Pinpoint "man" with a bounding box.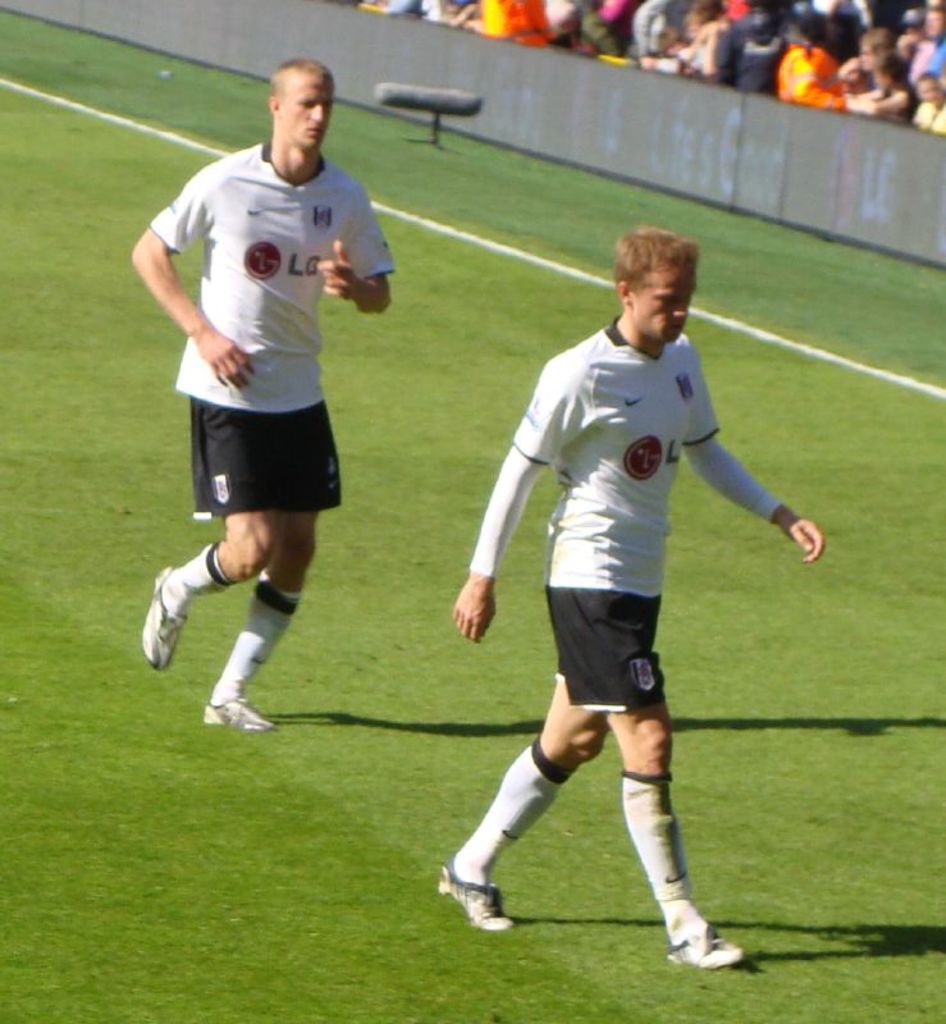
[x1=438, y1=227, x2=830, y2=970].
